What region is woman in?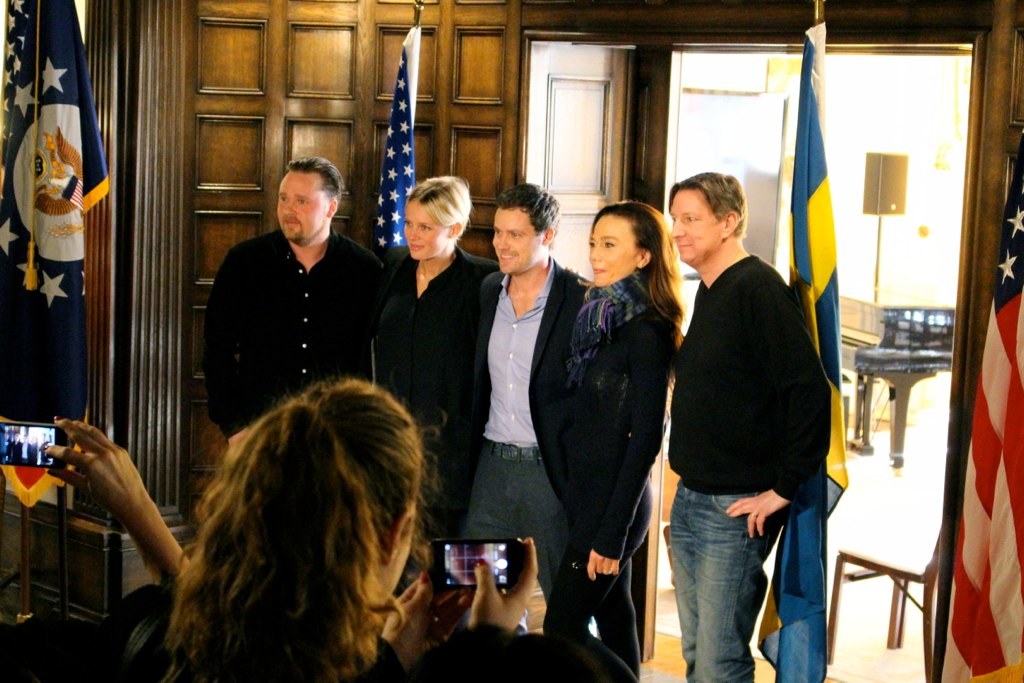
(left=539, top=182, right=686, bottom=682).
